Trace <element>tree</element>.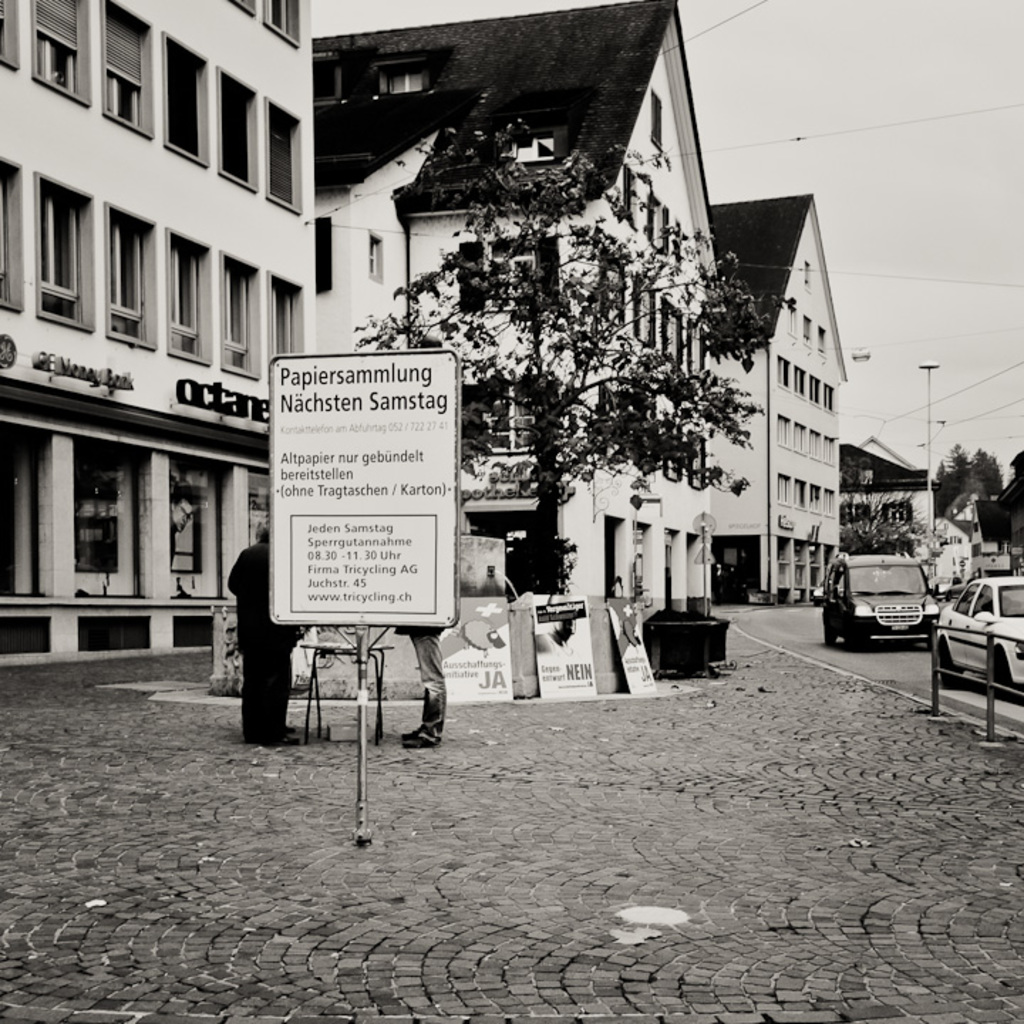
Traced to (346, 112, 789, 602).
